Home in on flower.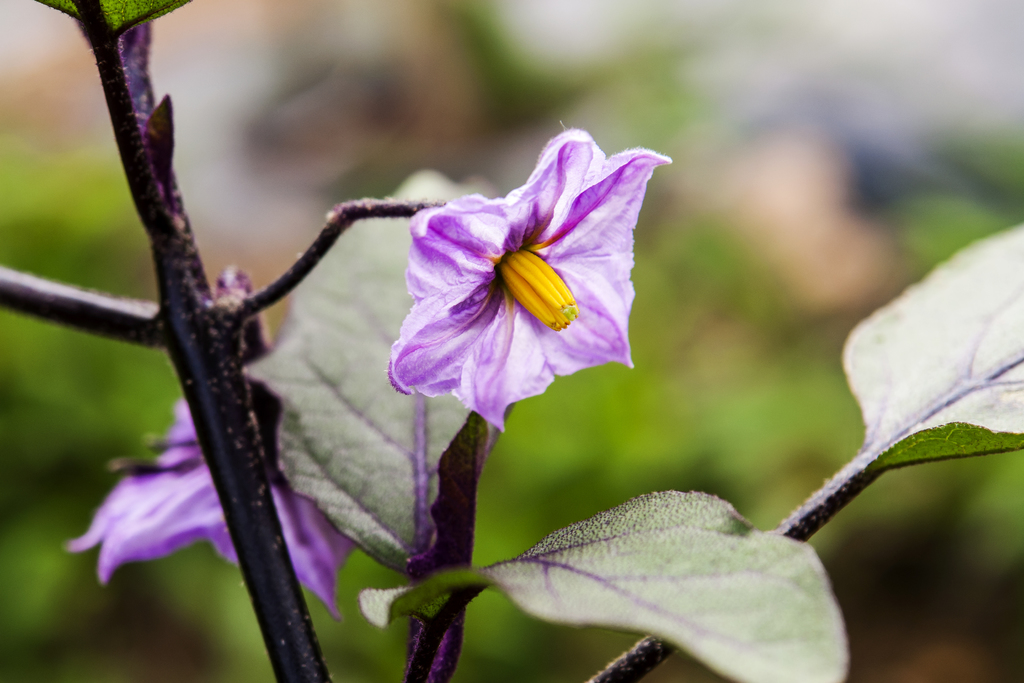
Homed in at pyautogui.locateOnScreen(381, 127, 673, 437).
